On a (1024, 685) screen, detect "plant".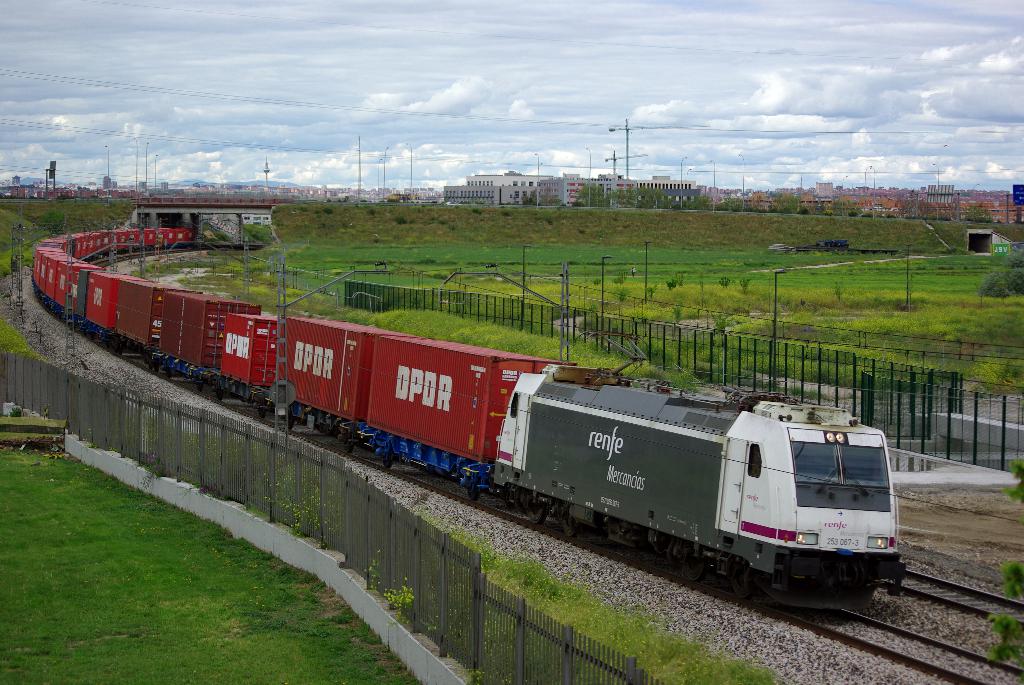
{"x1": 644, "y1": 284, "x2": 661, "y2": 301}.
